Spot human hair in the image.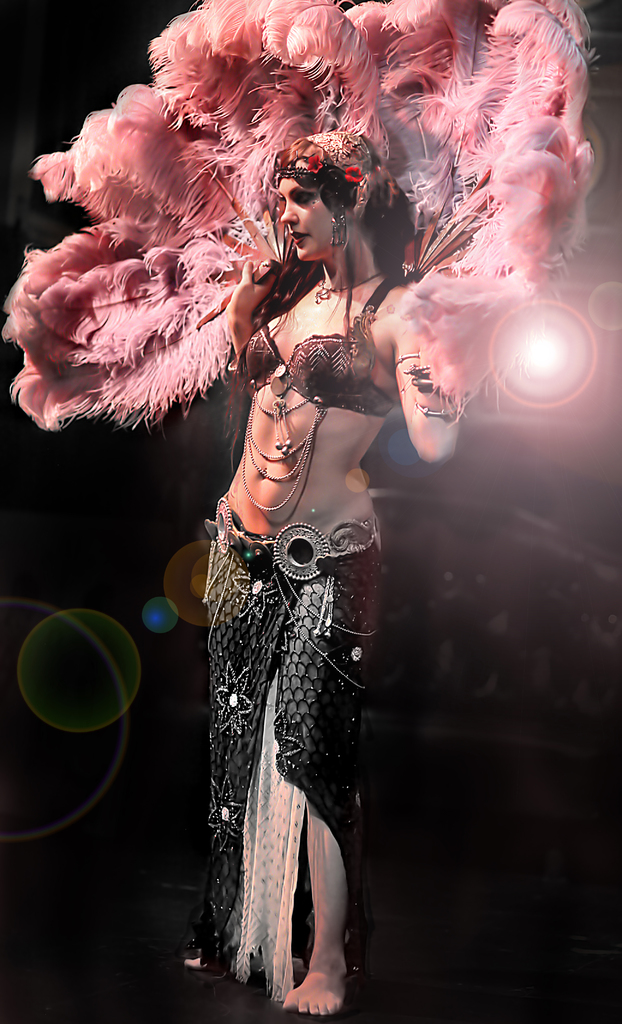
human hair found at [283,154,408,272].
